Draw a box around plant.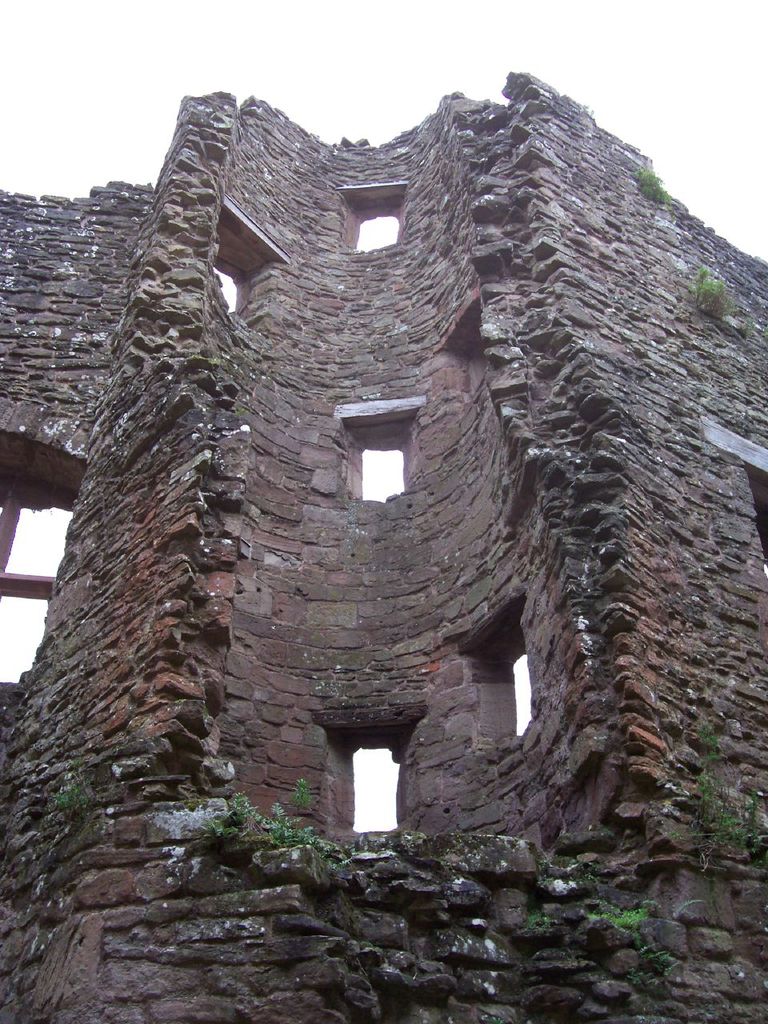
<box>674,709,765,880</box>.
